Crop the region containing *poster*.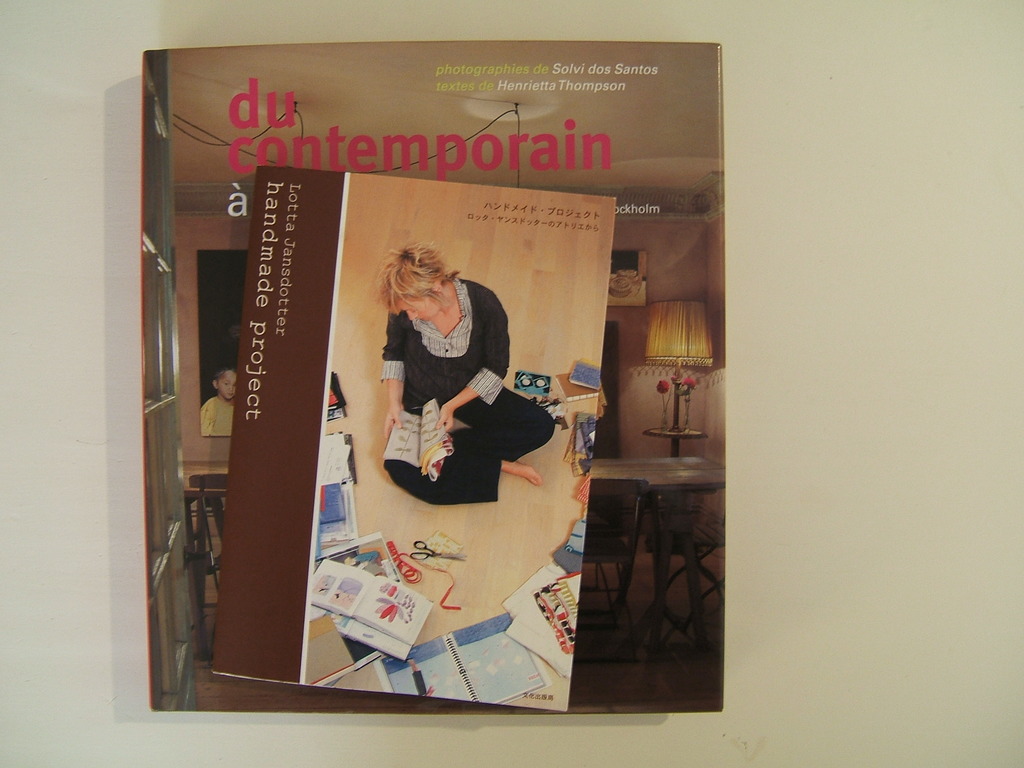
Crop region: (left=178, top=45, right=726, bottom=714).
